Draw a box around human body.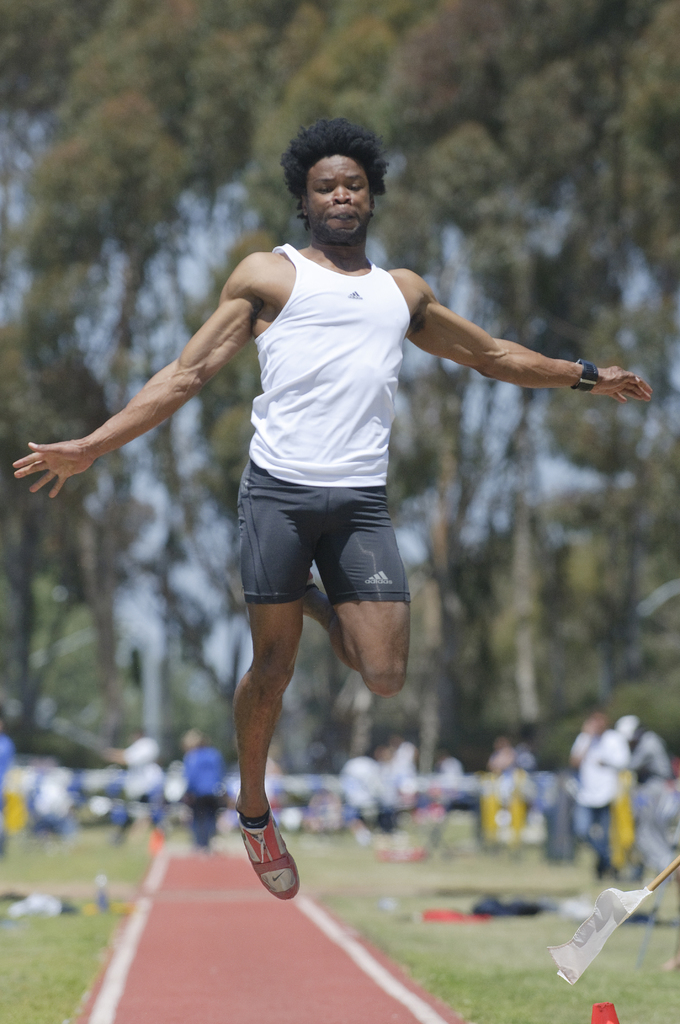
(100,51,516,890).
